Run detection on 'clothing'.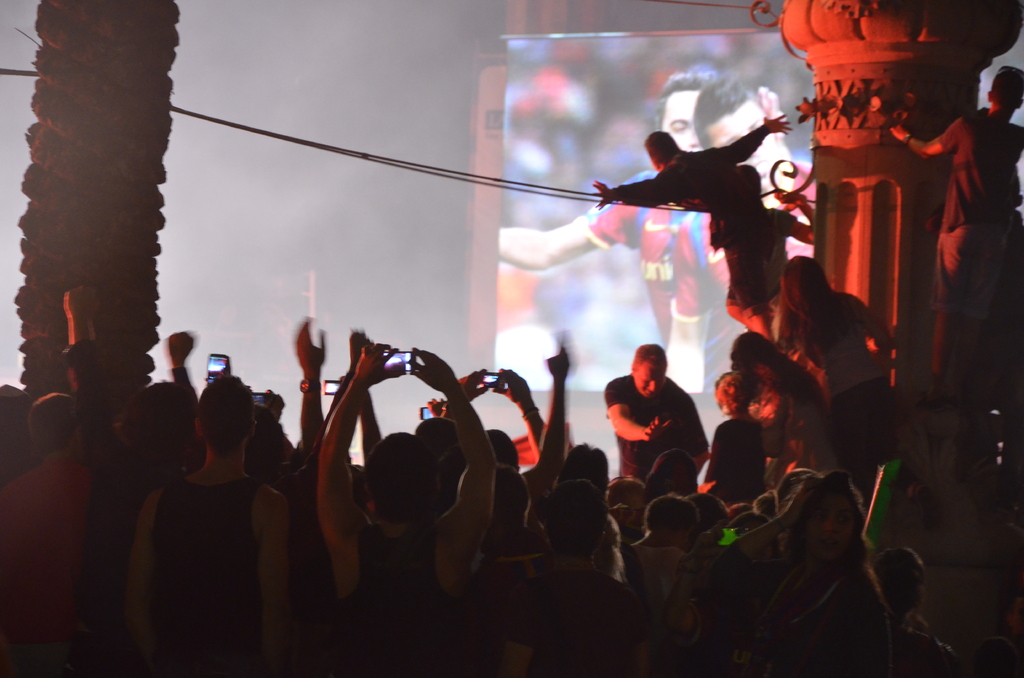
Result: (602, 362, 698, 496).
